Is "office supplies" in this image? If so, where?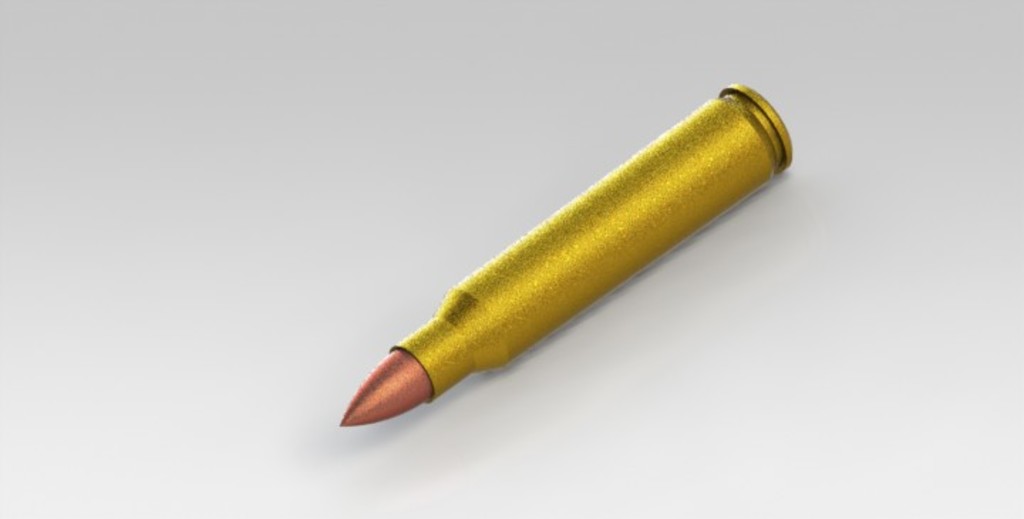
Yes, at pyautogui.locateOnScreen(313, 95, 777, 438).
